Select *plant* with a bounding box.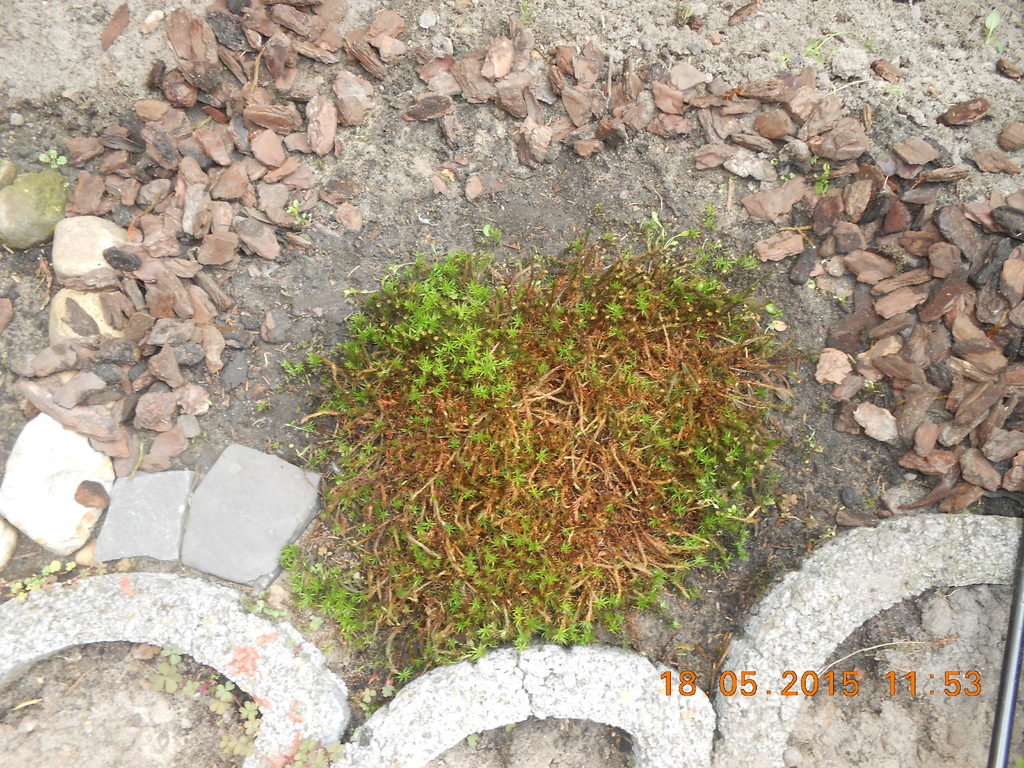
crop(0, 348, 9, 360).
